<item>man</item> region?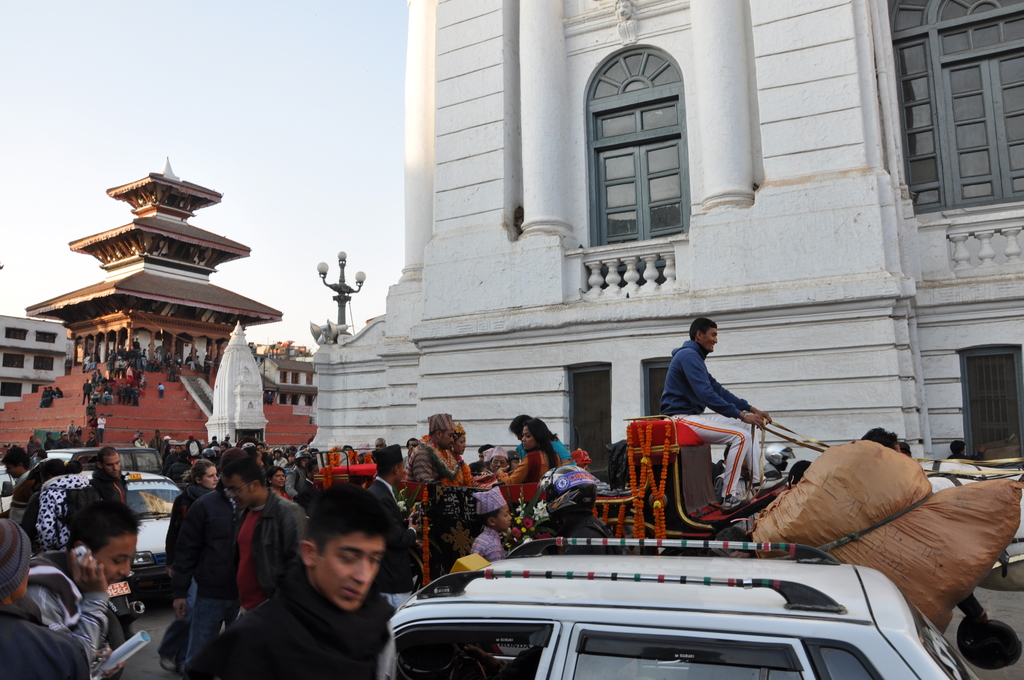
{"left": 950, "top": 435, "right": 998, "bottom": 464}
